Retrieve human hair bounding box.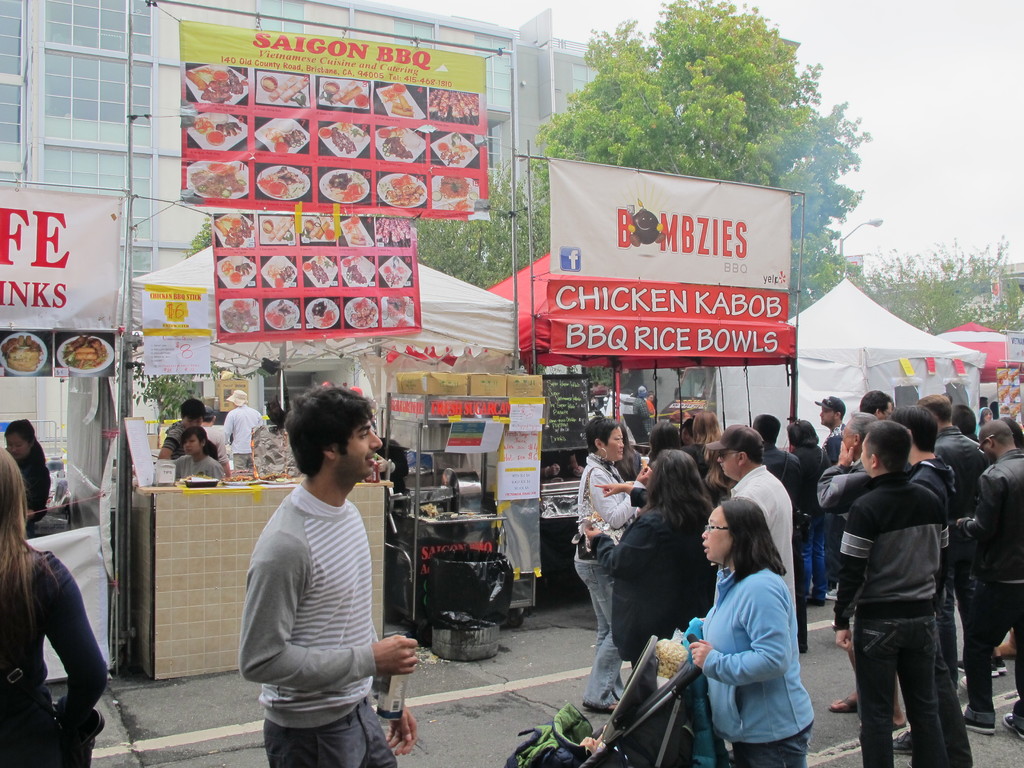
Bounding box: (849, 408, 876, 440).
